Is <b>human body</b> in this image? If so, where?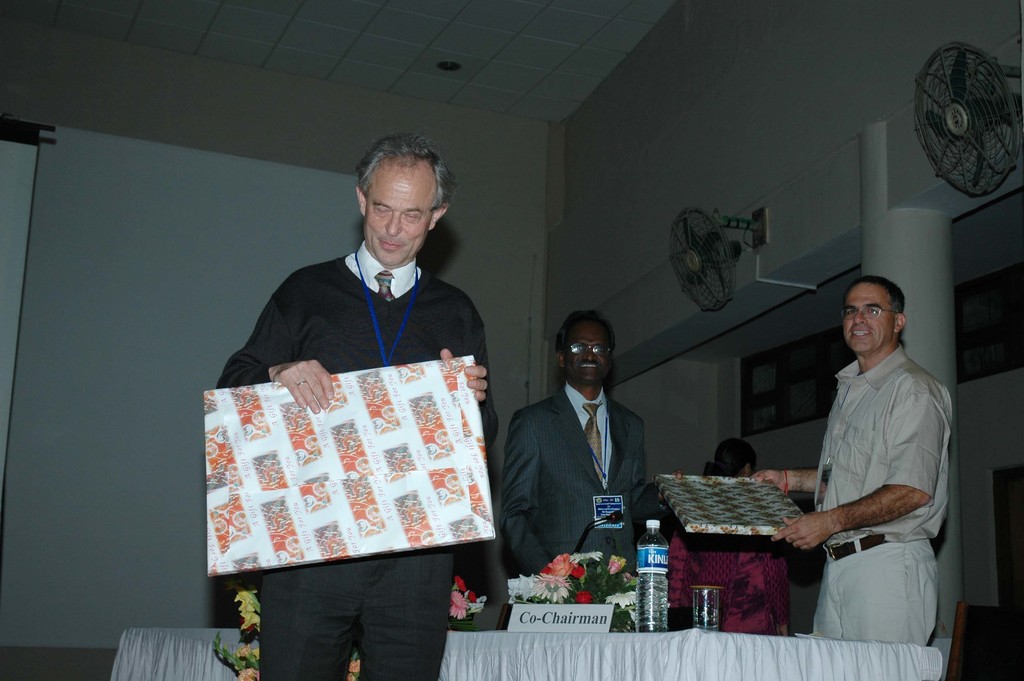
Yes, at [left=223, top=262, right=504, bottom=677].
